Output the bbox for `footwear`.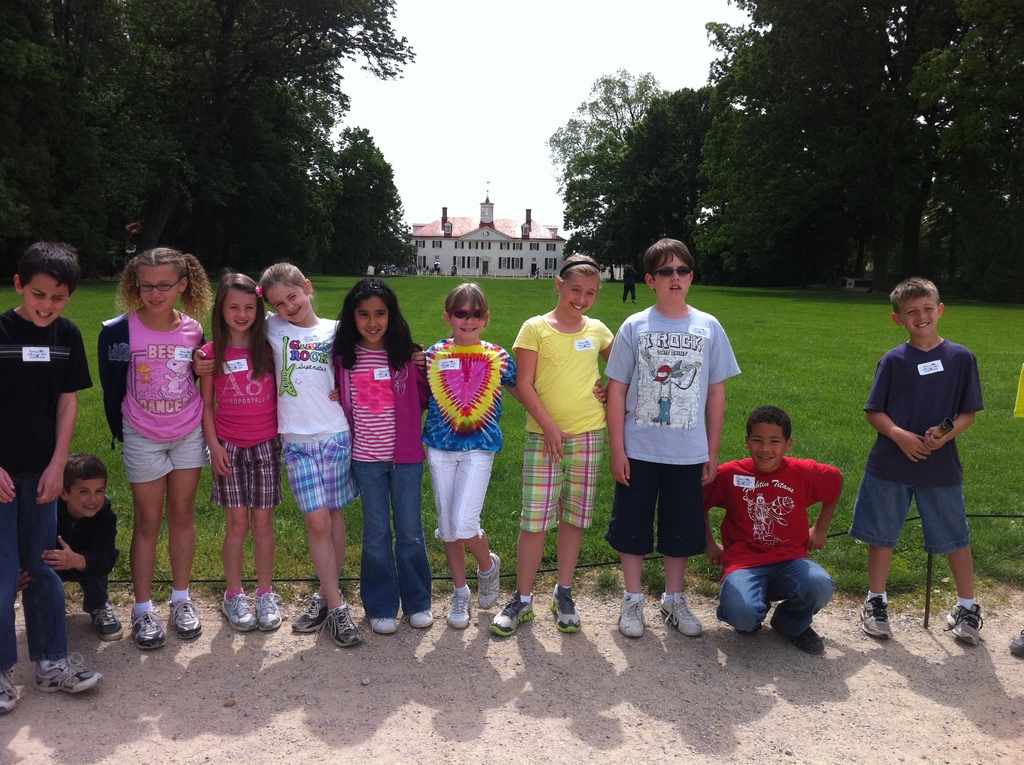
region(452, 585, 467, 626).
